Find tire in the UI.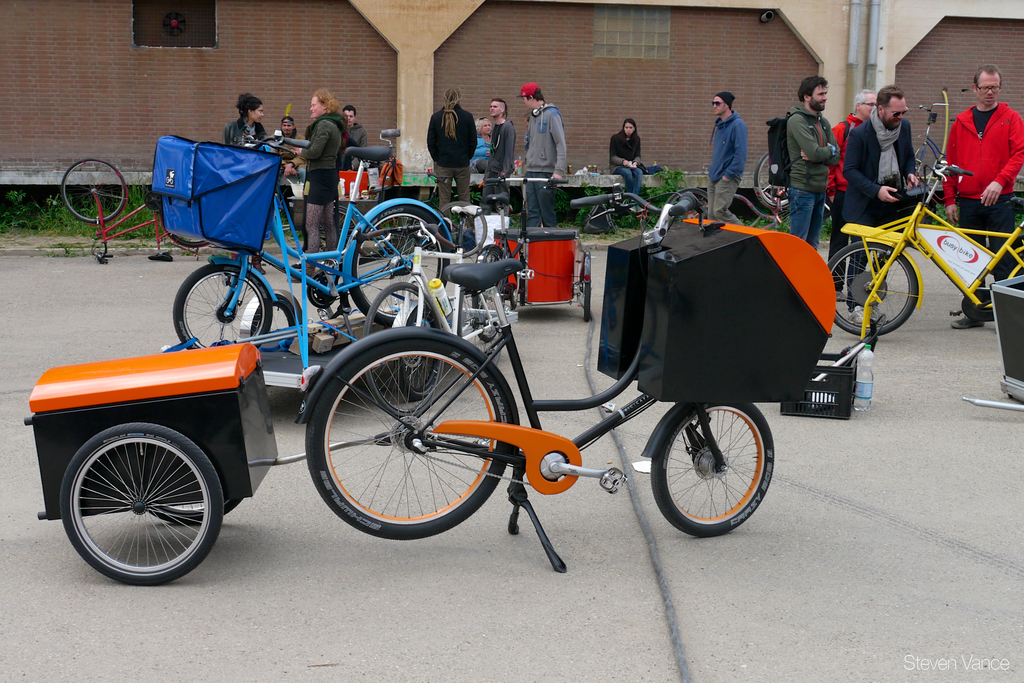
UI element at rect(403, 303, 444, 397).
